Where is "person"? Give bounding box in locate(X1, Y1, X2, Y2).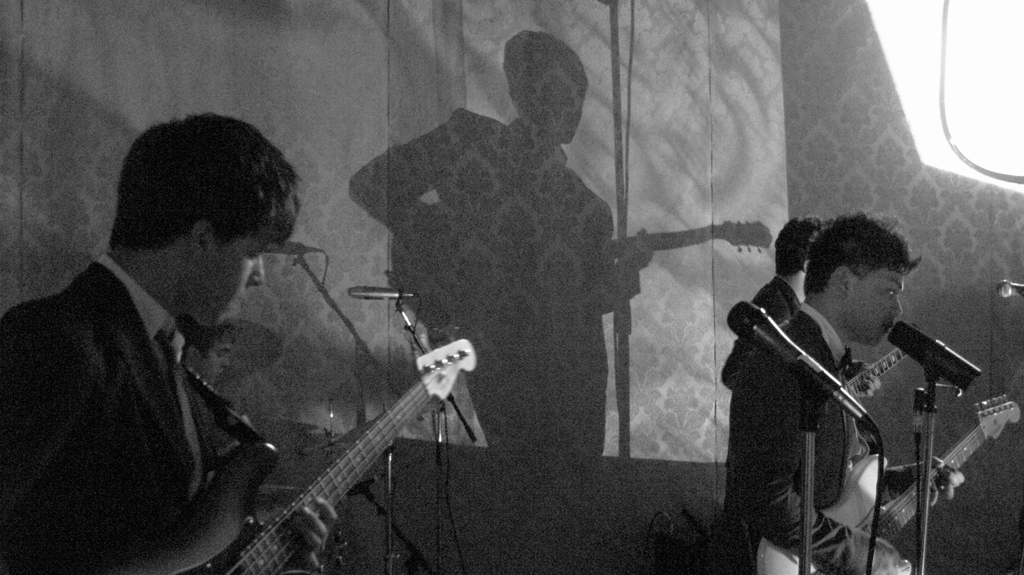
locate(726, 212, 968, 574).
